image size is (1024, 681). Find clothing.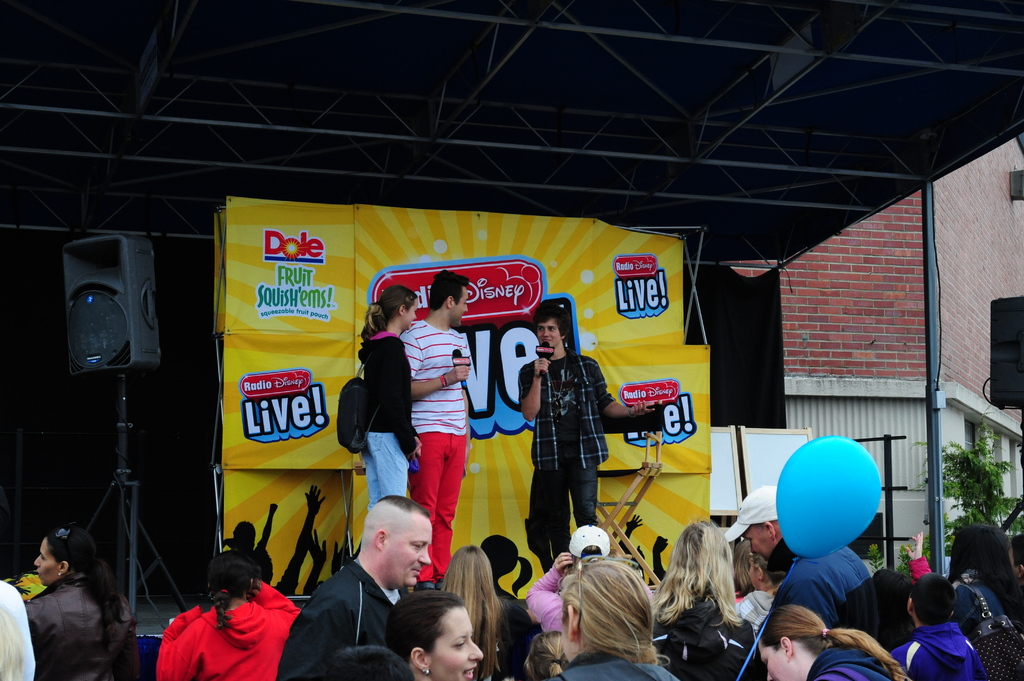
region(393, 319, 473, 583).
